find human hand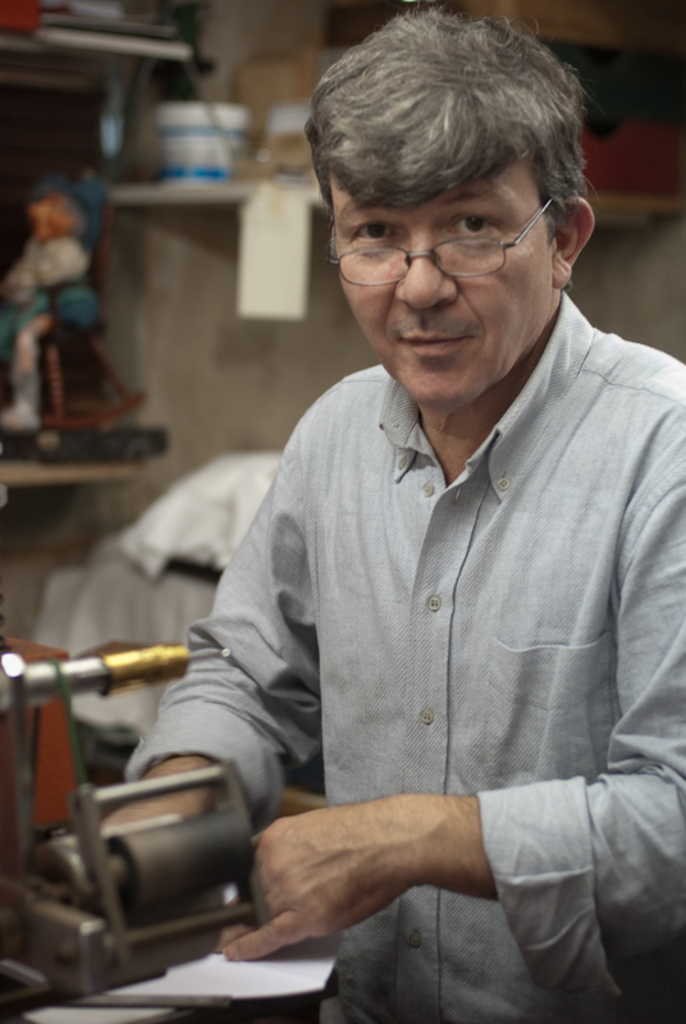
[242, 781, 494, 945]
